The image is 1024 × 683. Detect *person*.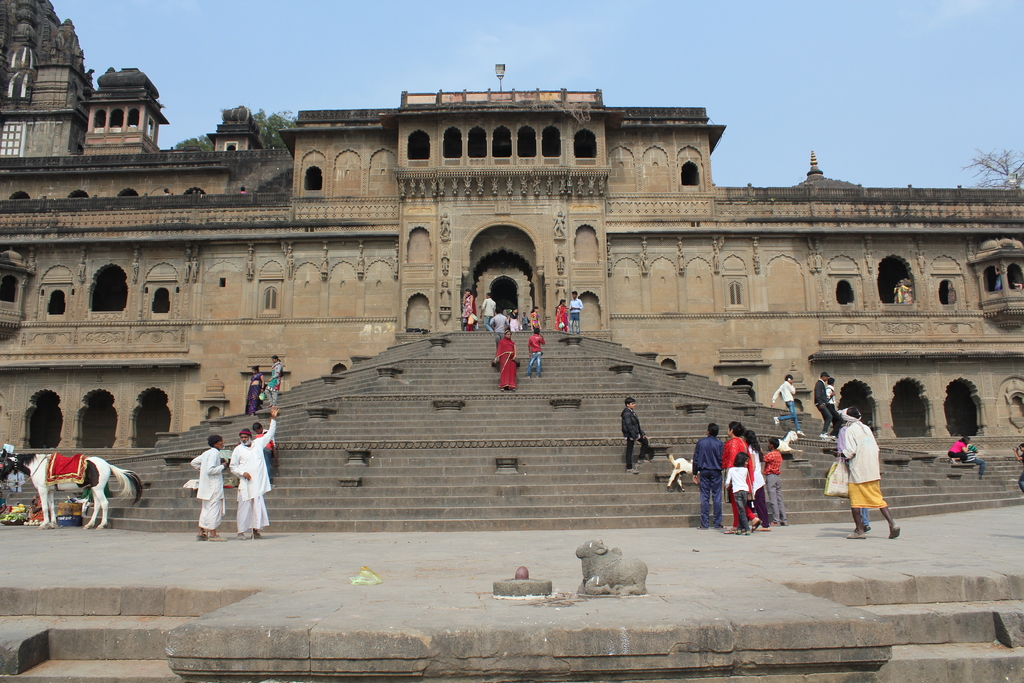
Detection: box=[270, 349, 282, 406].
